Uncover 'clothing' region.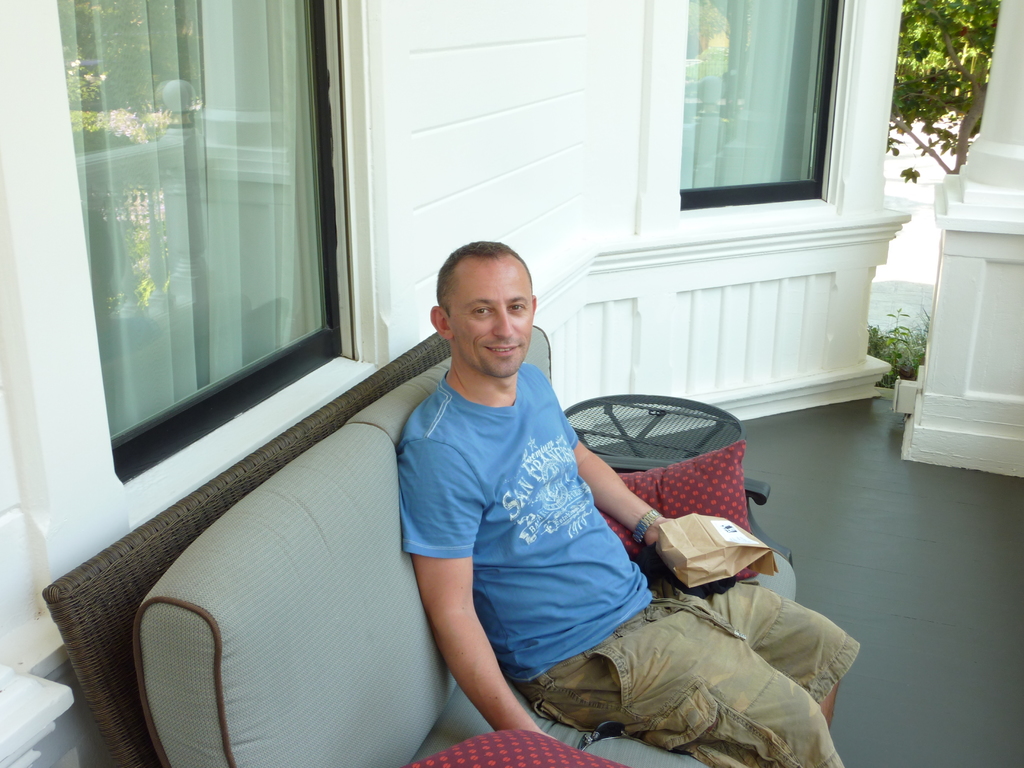
Uncovered: bbox=(365, 337, 760, 747).
